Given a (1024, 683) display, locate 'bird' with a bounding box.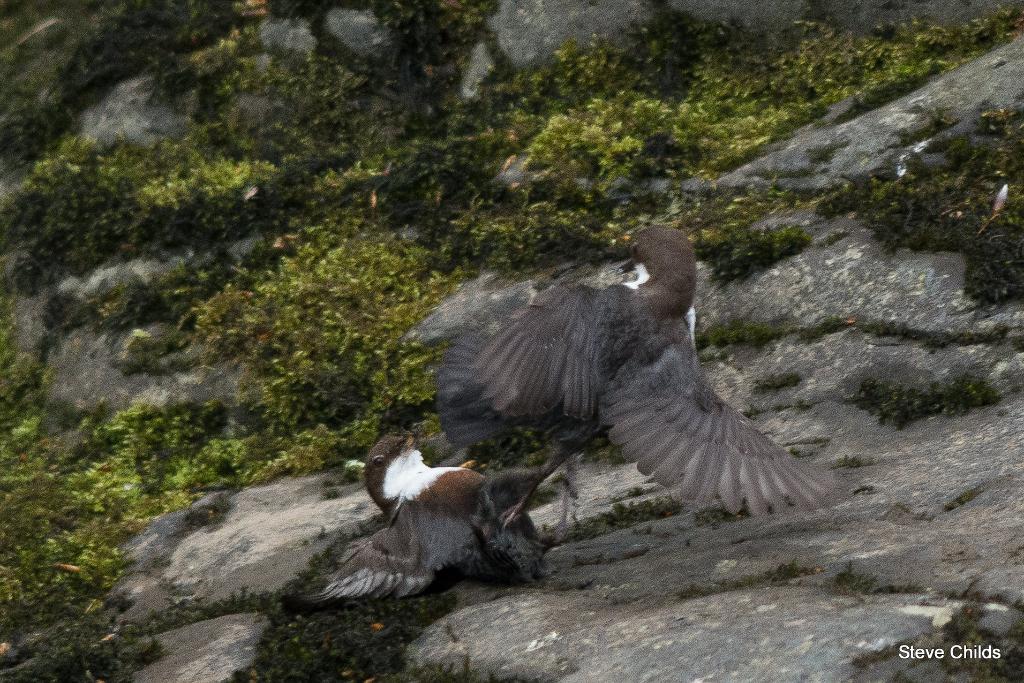
Located: (x1=298, y1=430, x2=551, y2=609).
